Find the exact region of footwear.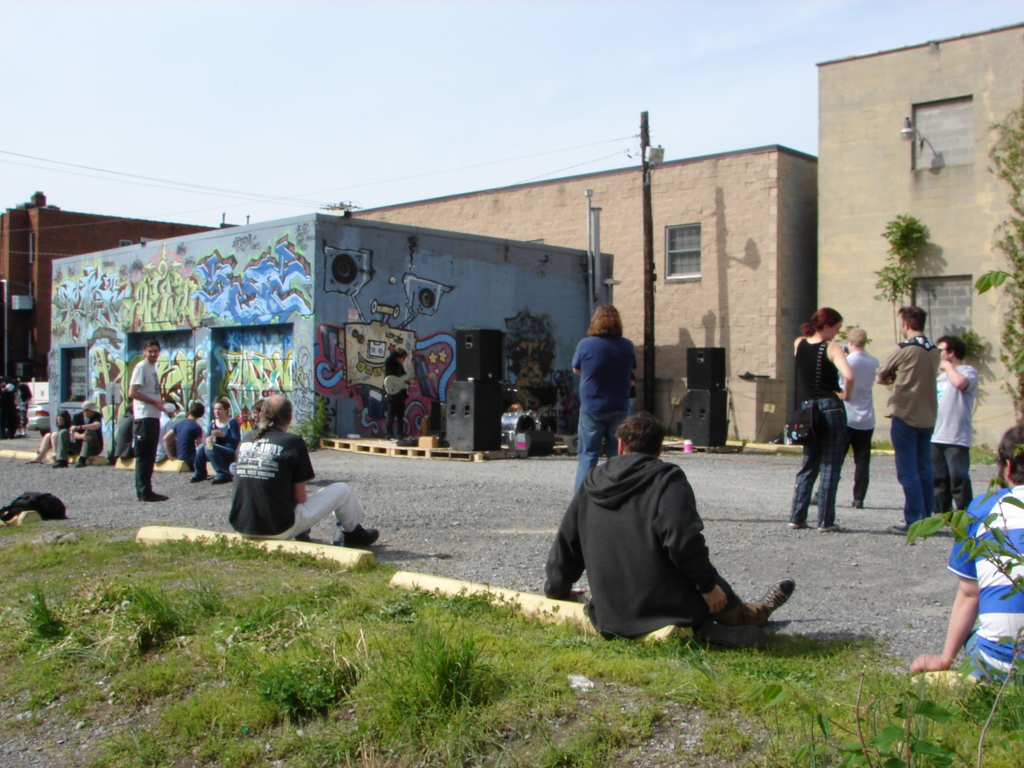
Exact region: (75, 457, 85, 470).
